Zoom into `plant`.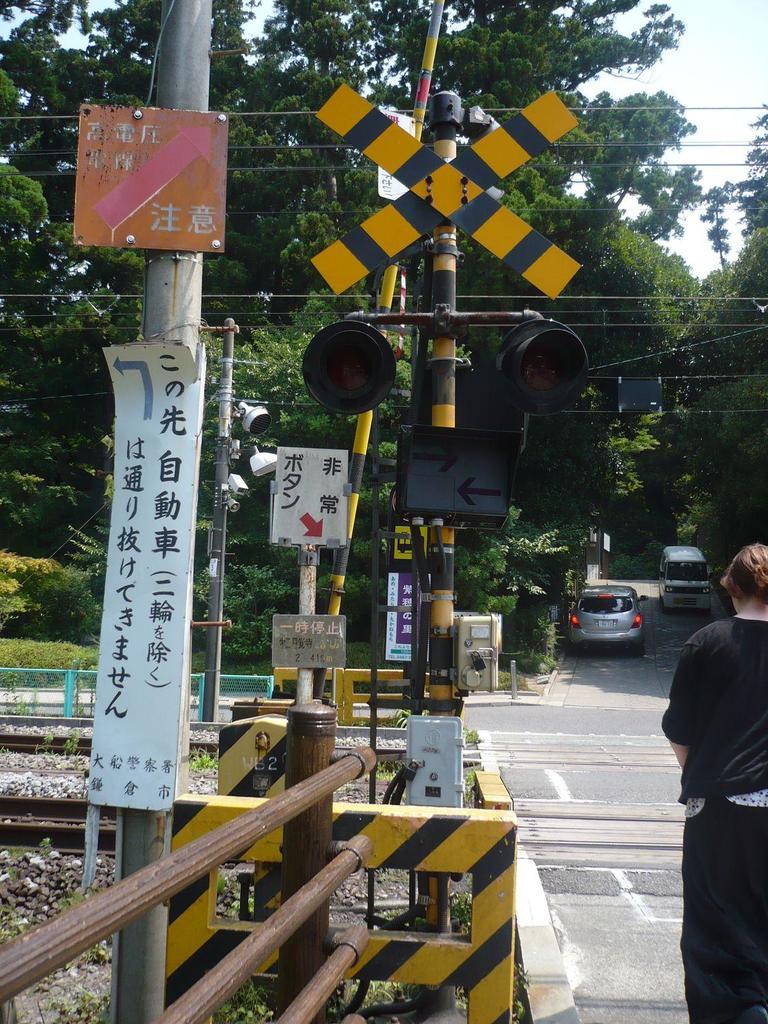
Zoom target: select_region(33, 838, 48, 868).
